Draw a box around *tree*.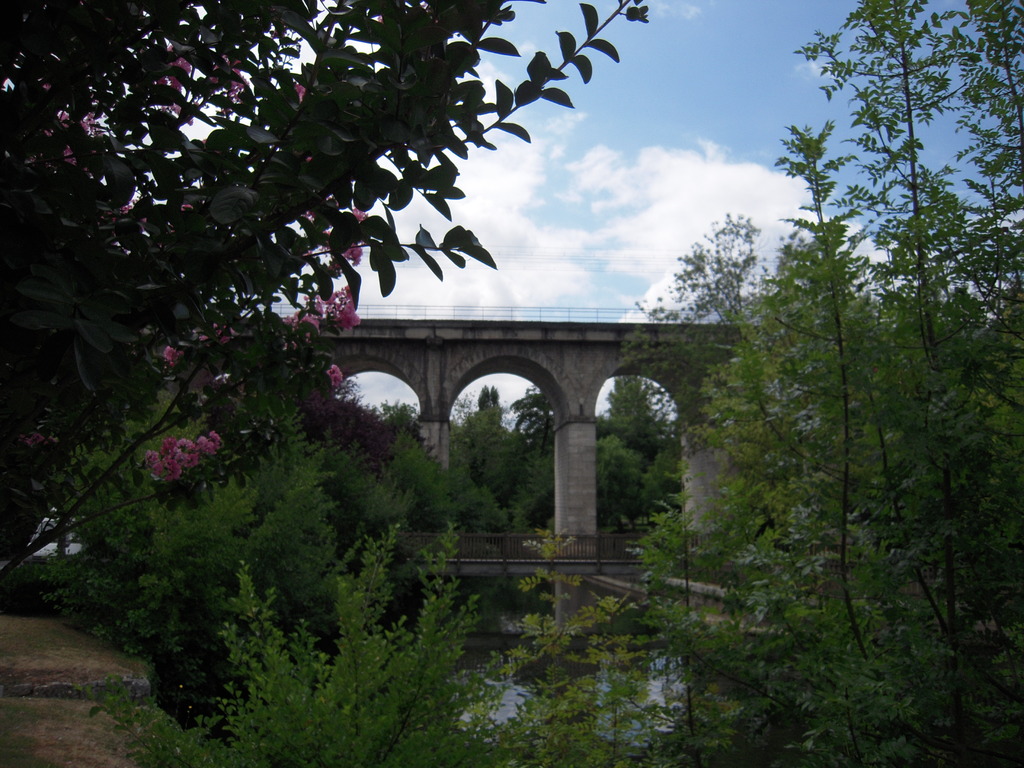
324, 378, 385, 465.
